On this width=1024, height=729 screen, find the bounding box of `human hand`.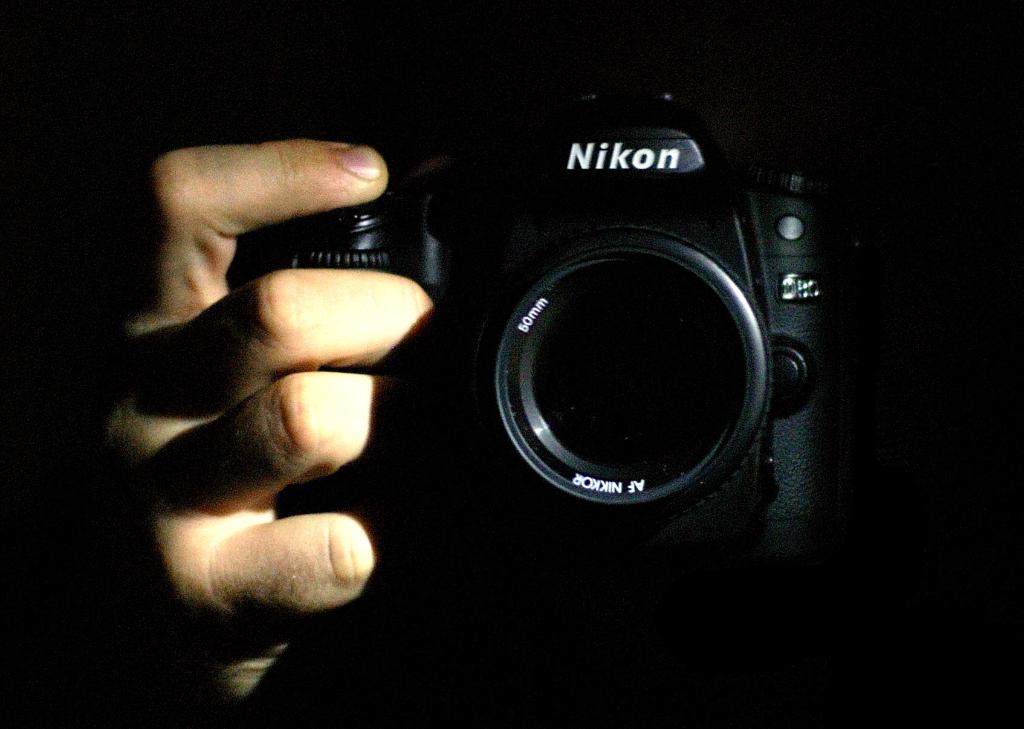
Bounding box: bbox=(88, 129, 406, 582).
